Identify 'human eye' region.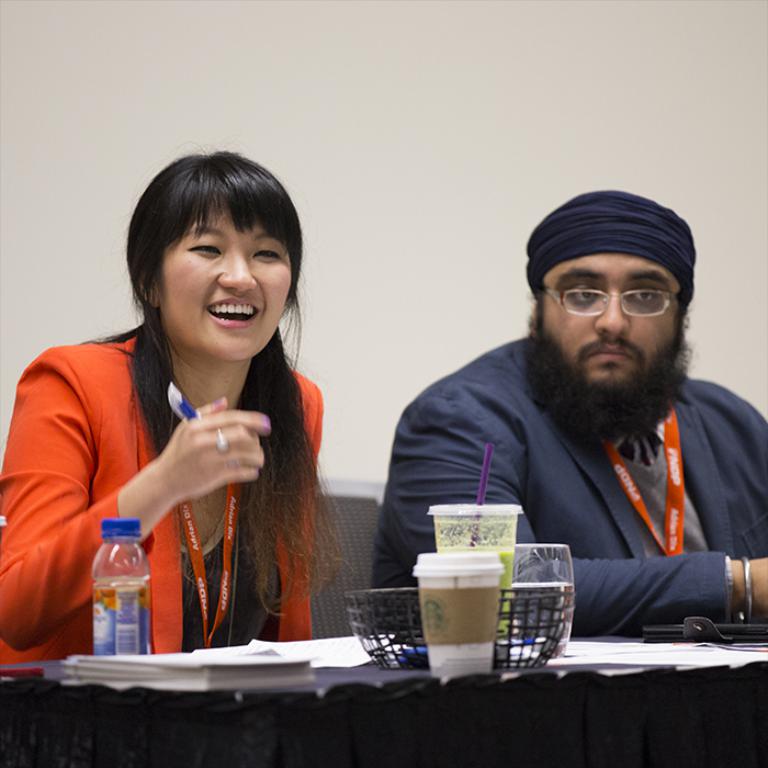
Region: [left=562, top=278, right=597, bottom=307].
